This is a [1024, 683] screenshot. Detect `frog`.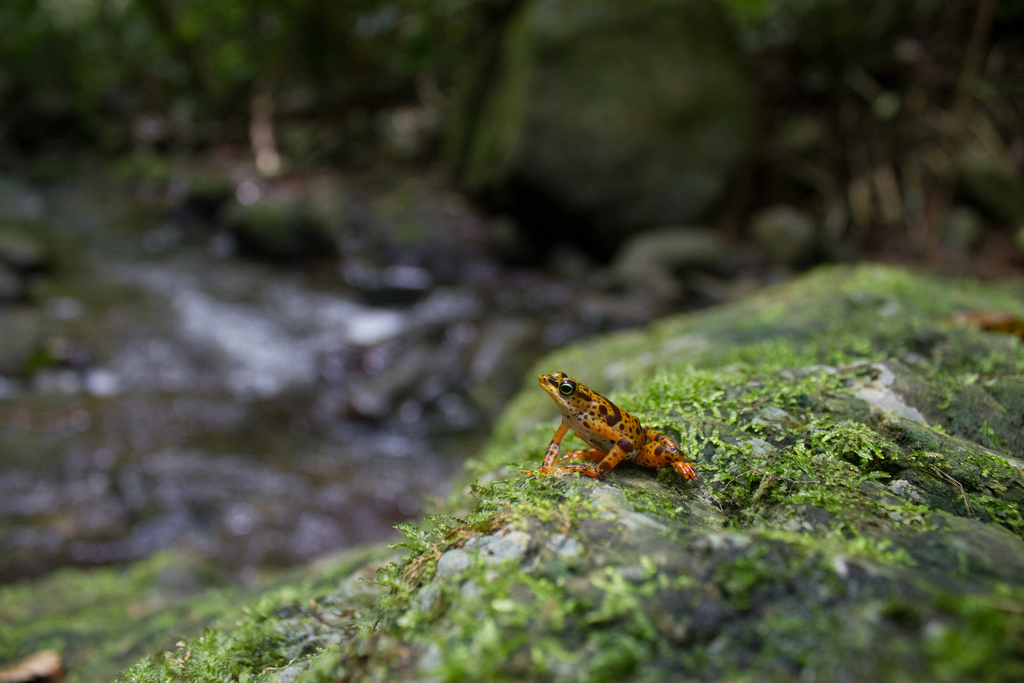
[522,366,699,478].
